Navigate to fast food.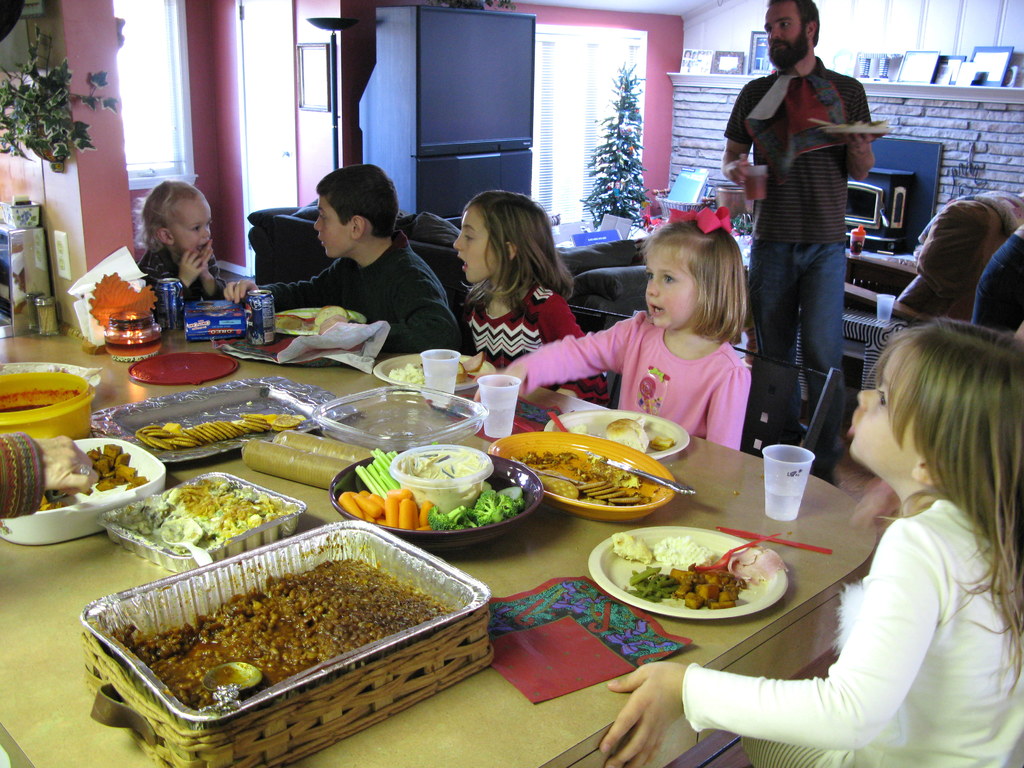
Navigation target: [140, 481, 281, 557].
